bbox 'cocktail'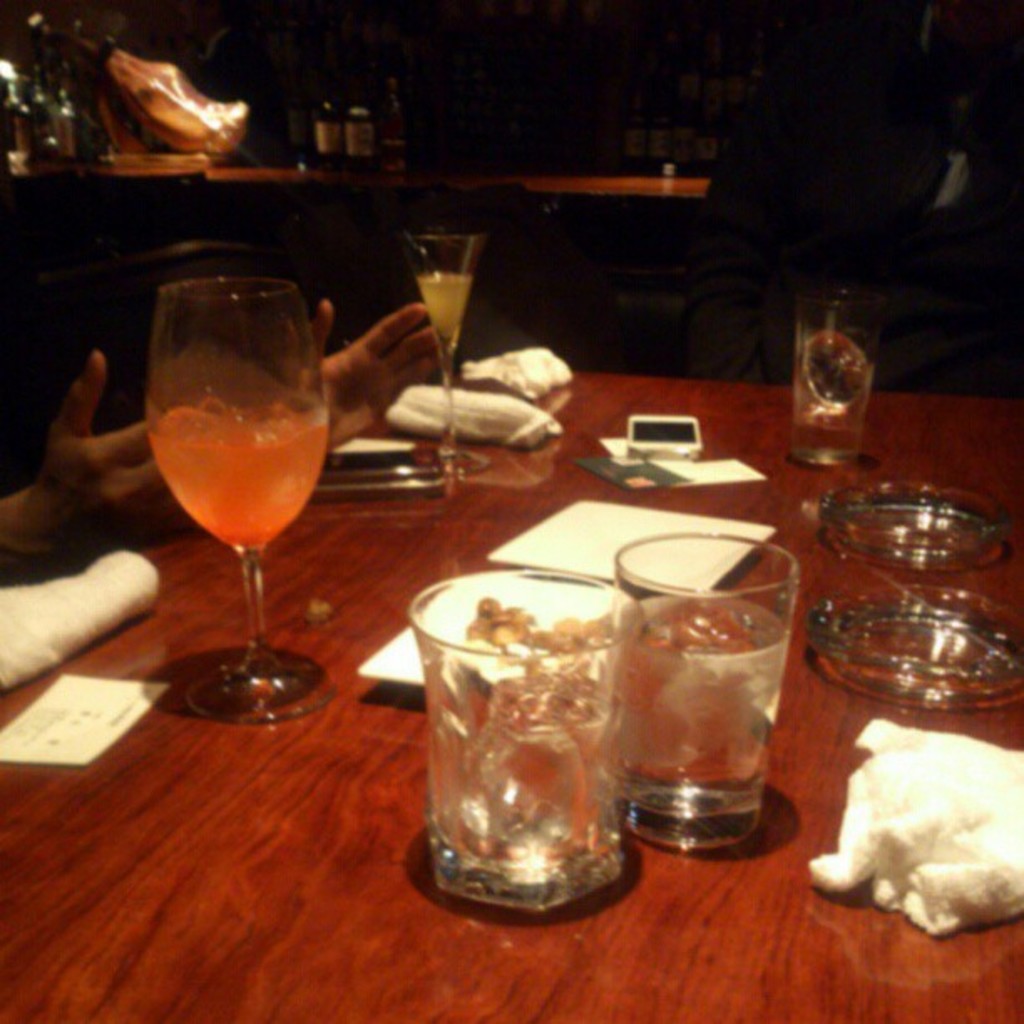
box=[405, 229, 492, 485]
